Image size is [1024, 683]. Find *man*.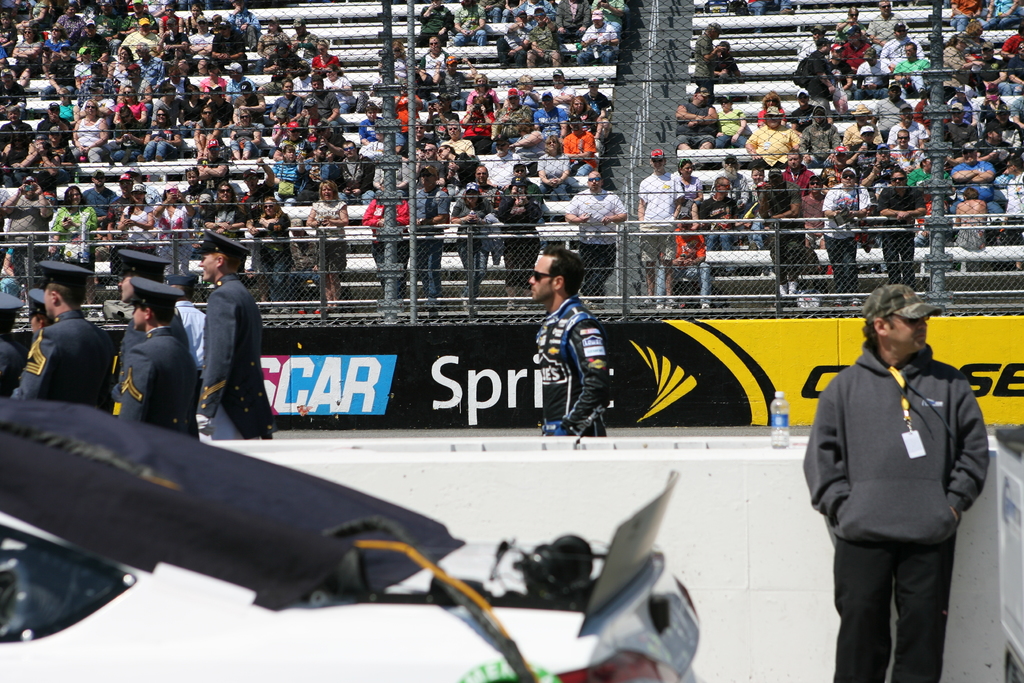
rect(412, 165, 447, 313).
